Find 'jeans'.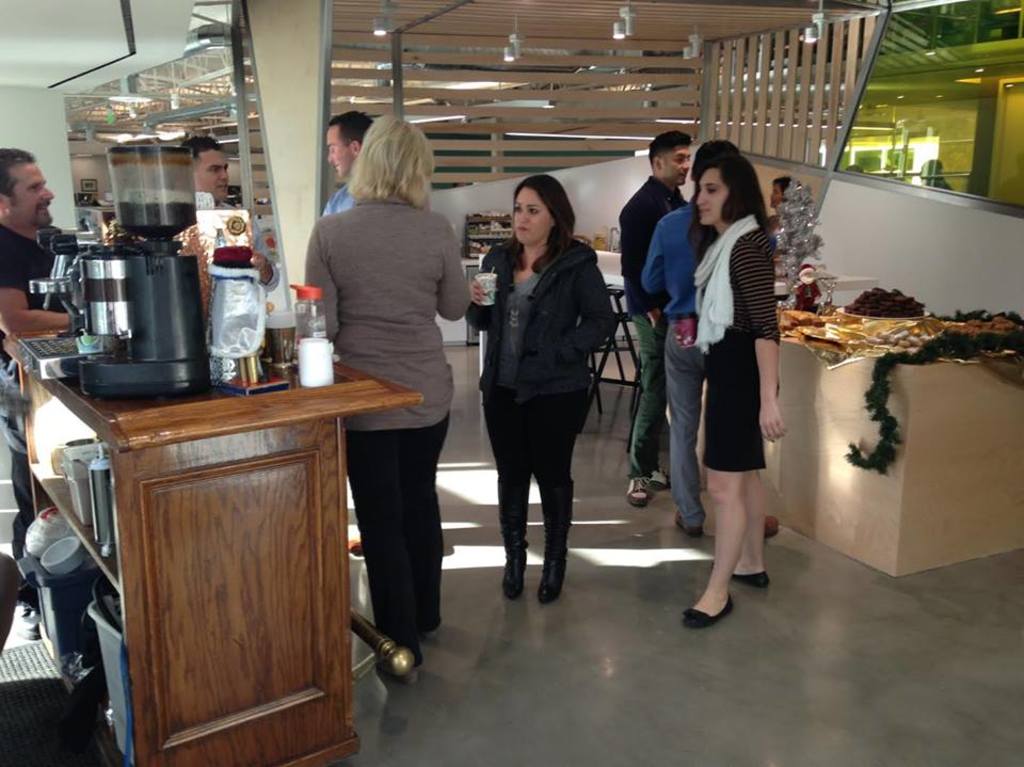
BBox(661, 297, 713, 531).
